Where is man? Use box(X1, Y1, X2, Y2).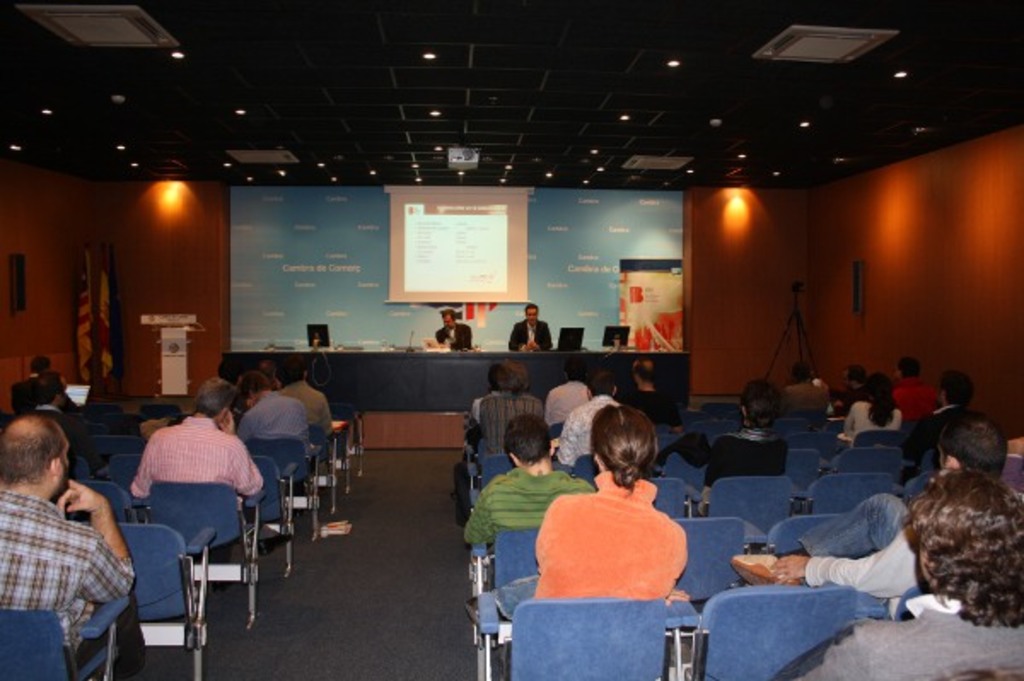
box(891, 355, 935, 413).
